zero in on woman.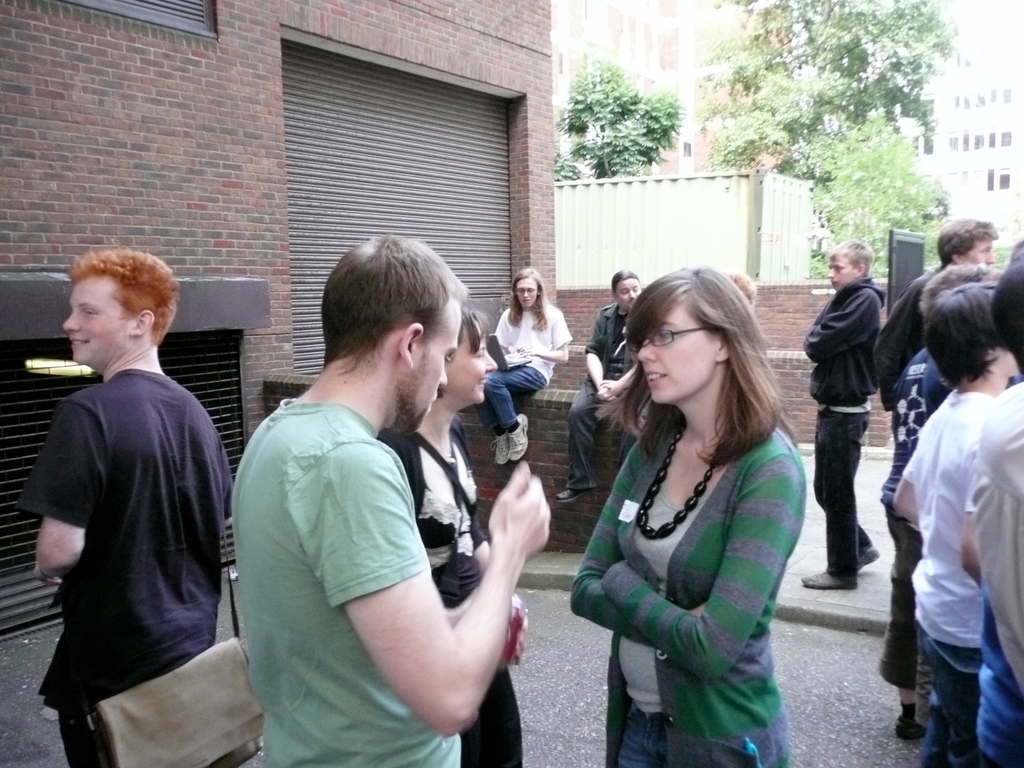
Zeroed in: 877,262,1005,742.
